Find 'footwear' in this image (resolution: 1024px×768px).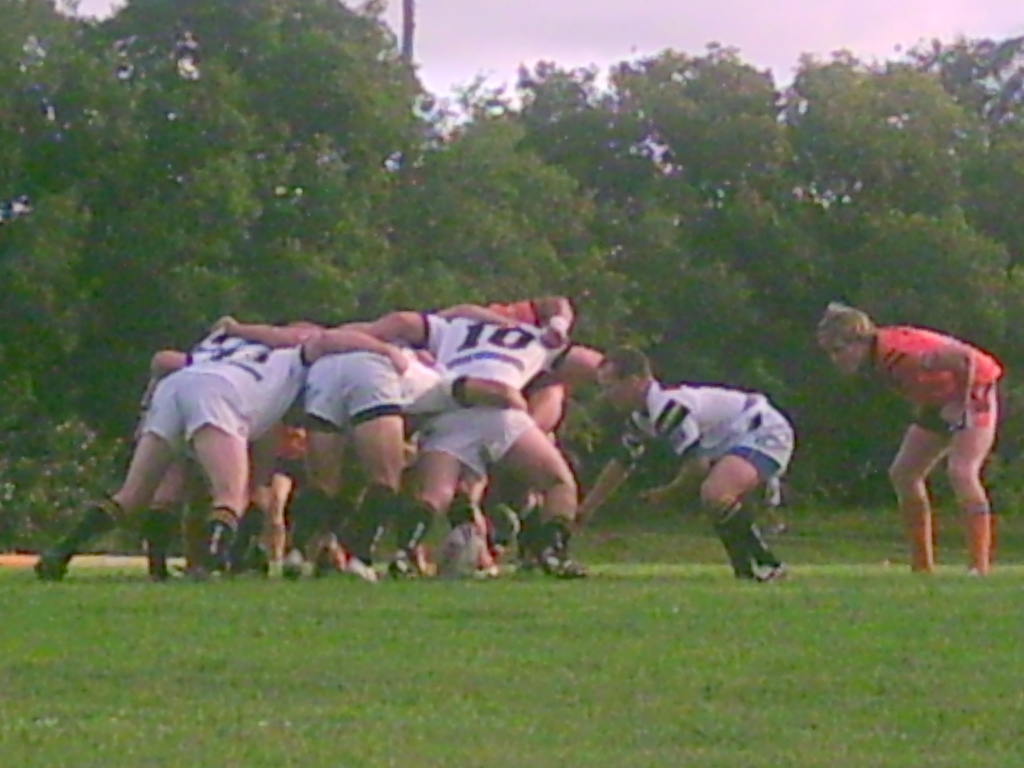
bbox=(341, 554, 380, 581).
